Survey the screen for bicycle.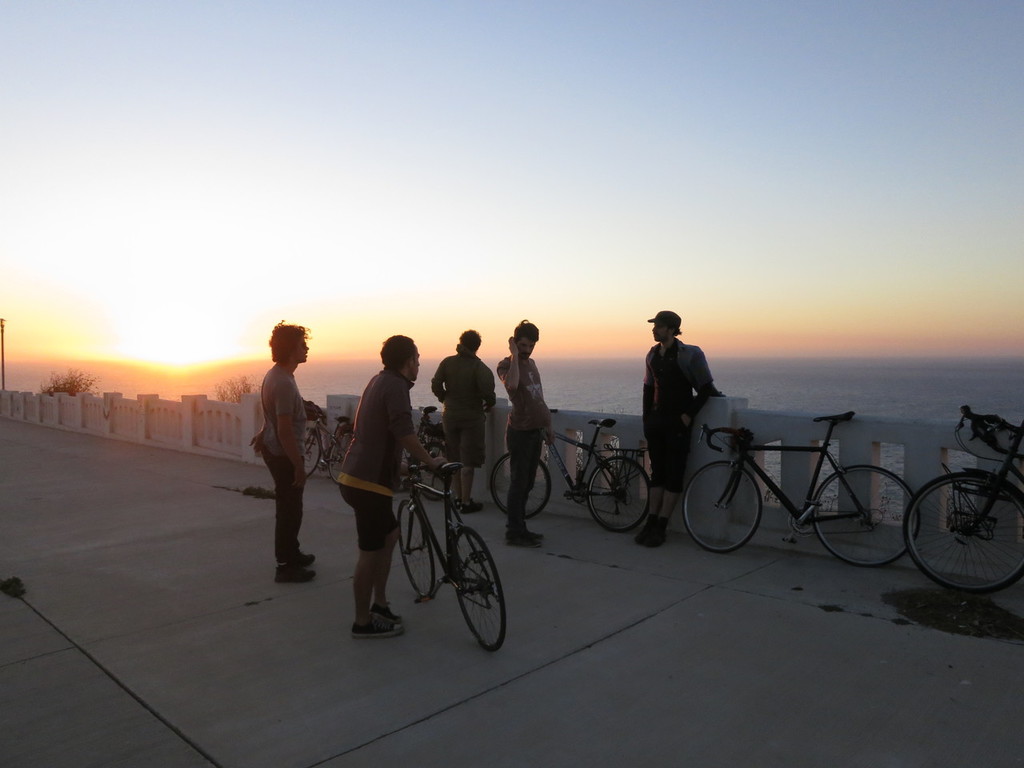
Survey found: locate(680, 410, 922, 553).
